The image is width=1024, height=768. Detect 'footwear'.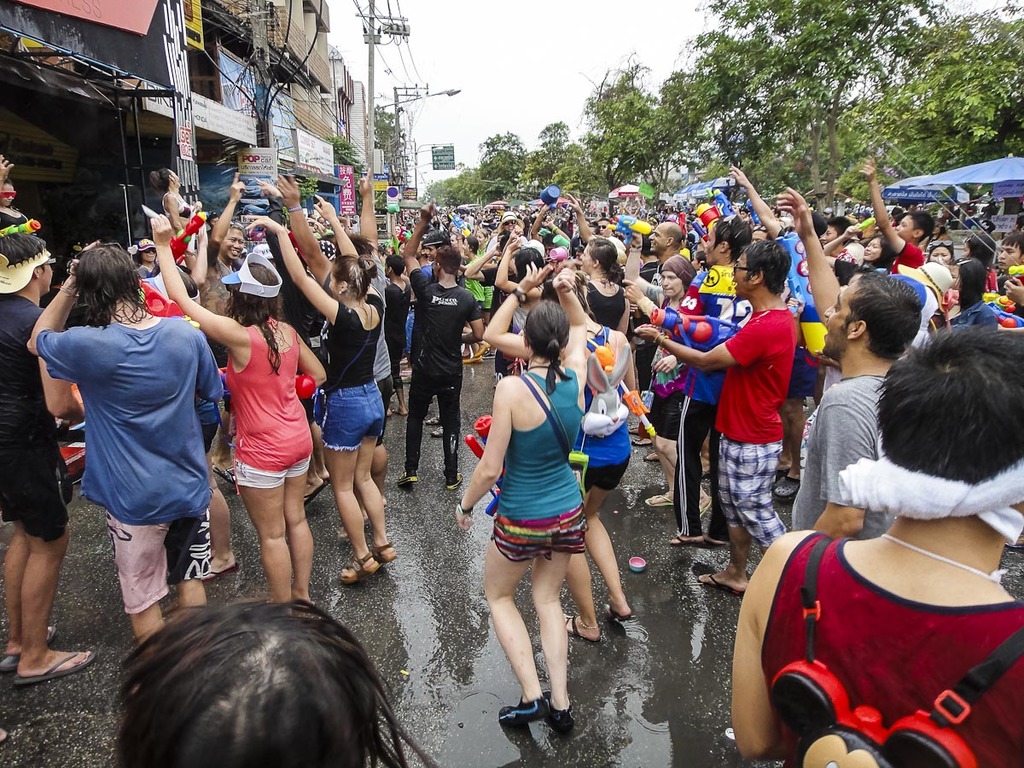
Detection: locate(600, 600, 637, 621).
